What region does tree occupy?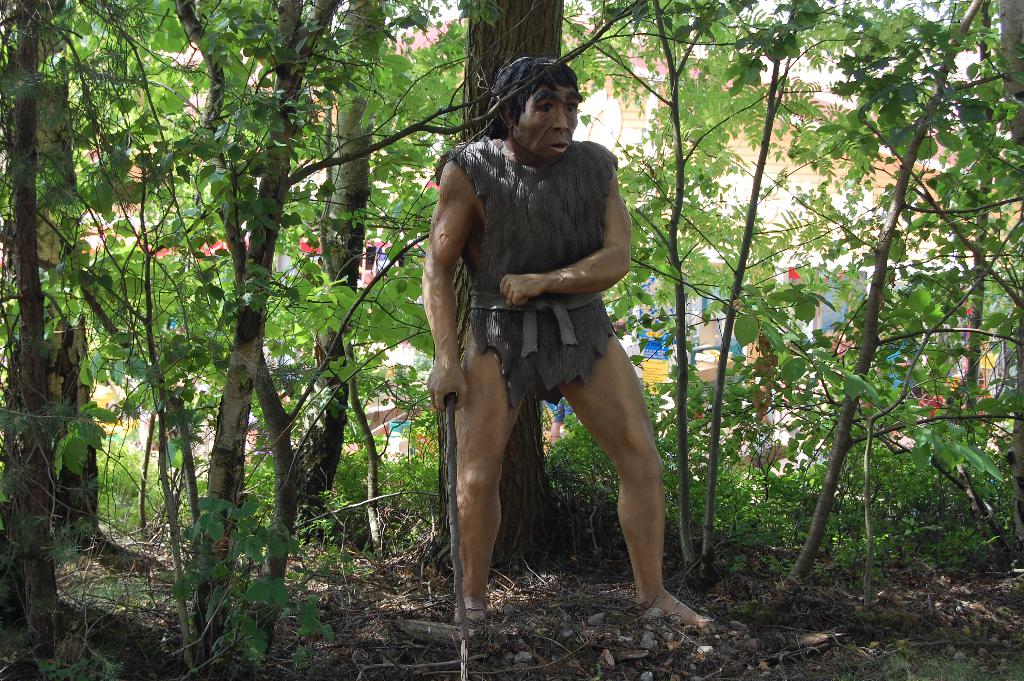
box(717, 0, 876, 157).
